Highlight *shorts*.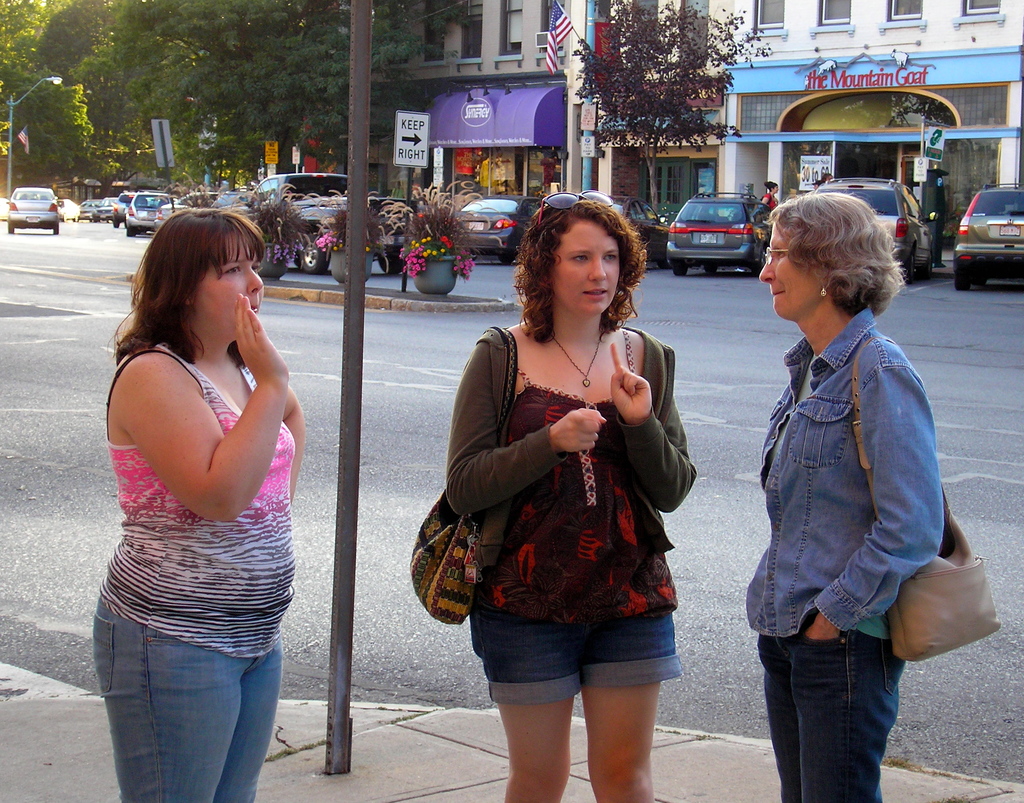
Highlighted region: [x1=468, y1=584, x2=694, y2=710].
